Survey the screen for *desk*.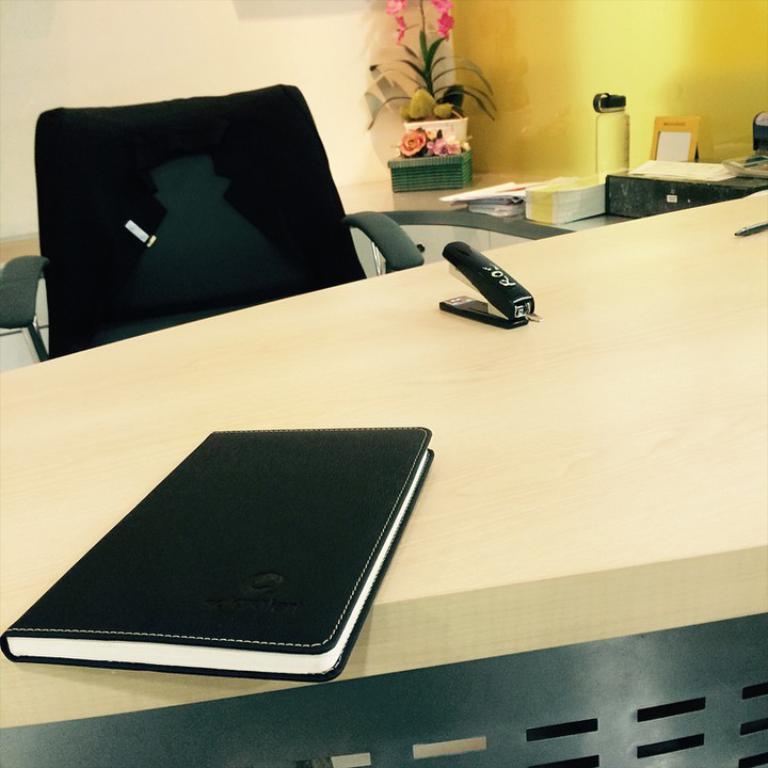
Survey found: bbox(0, 185, 642, 767).
